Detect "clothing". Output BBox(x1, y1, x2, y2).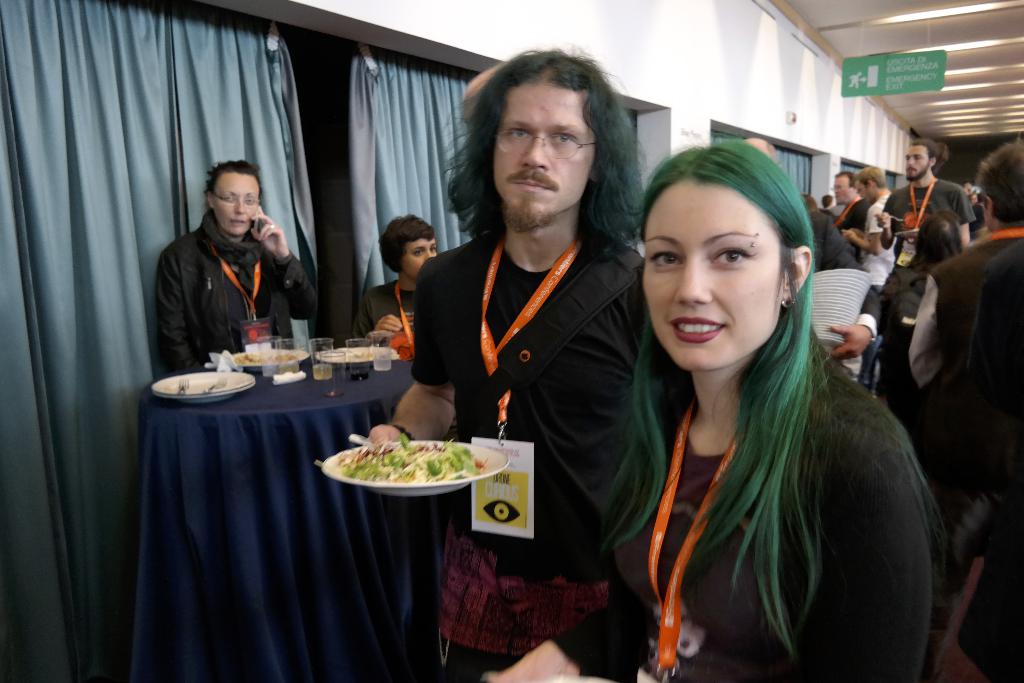
BBox(409, 218, 669, 682).
